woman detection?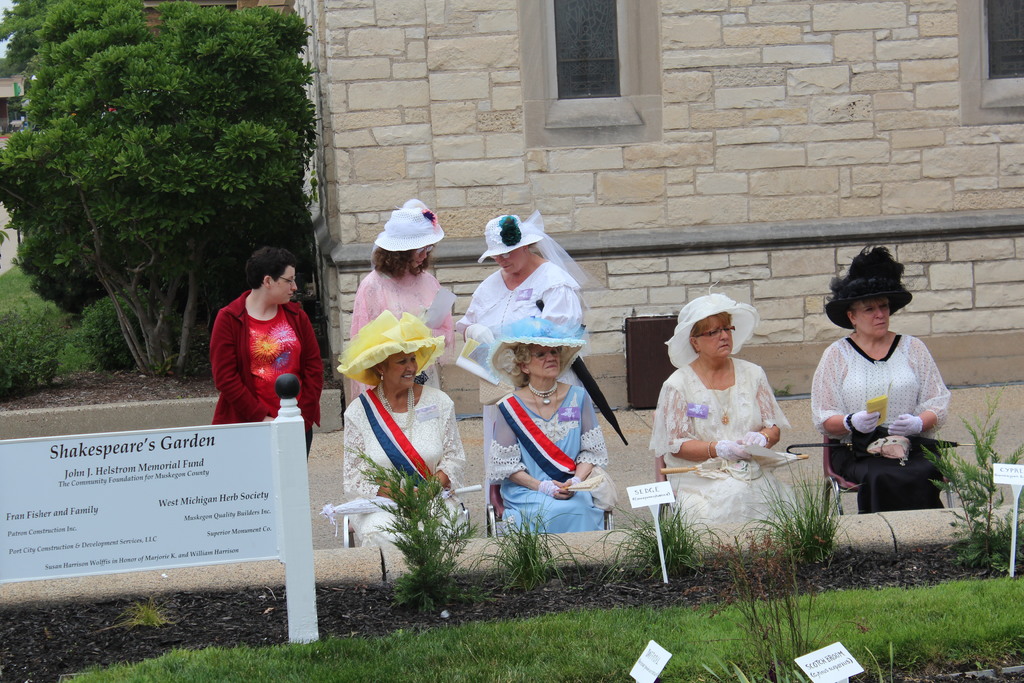
{"left": 804, "top": 241, "right": 952, "bottom": 512}
